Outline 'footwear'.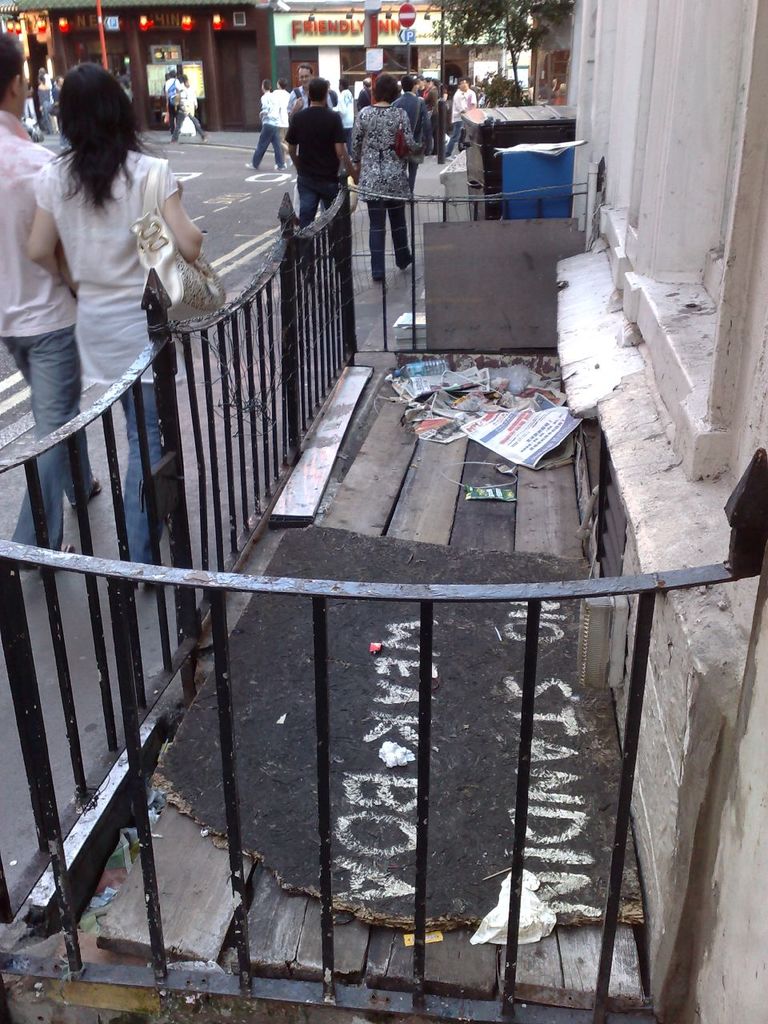
Outline: {"x1": 370, "y1": 278, "x2": 382, "y2": 283}.
